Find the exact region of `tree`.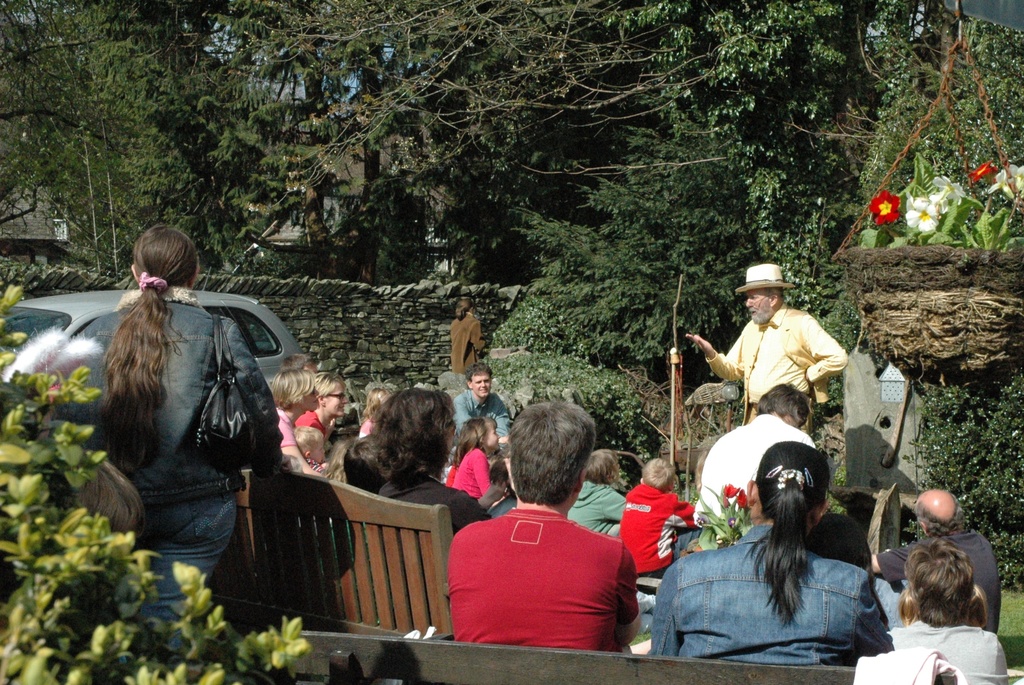
Exact region: Rect(0, 148, 55, 248).
